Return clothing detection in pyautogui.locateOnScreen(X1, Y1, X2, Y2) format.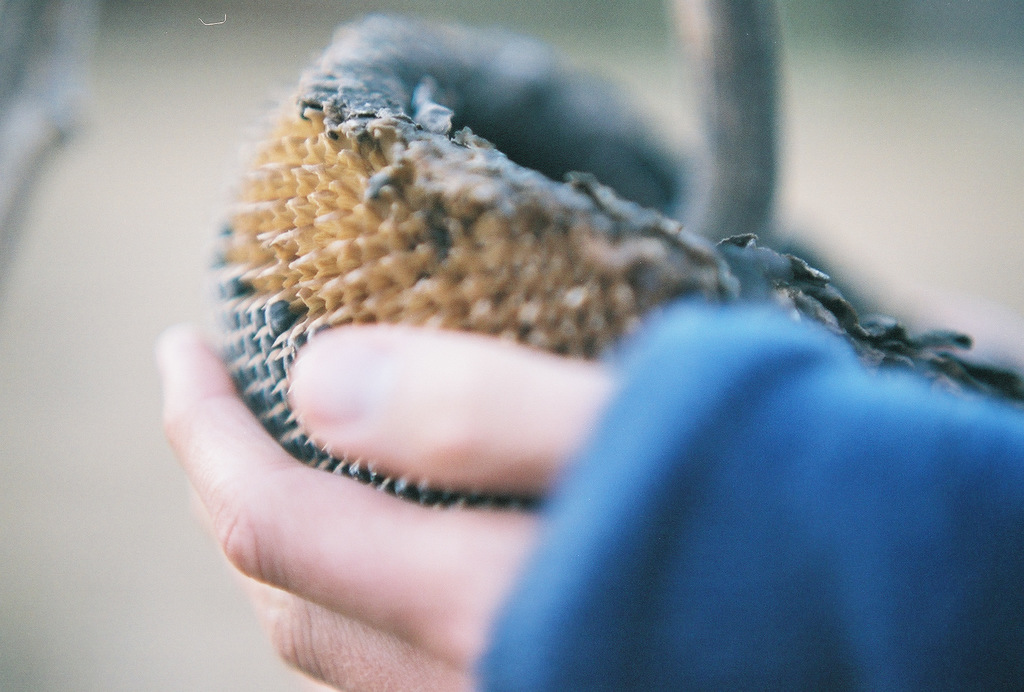
pyautogui.locateOnScreen(468, 288, 1023, 691).
